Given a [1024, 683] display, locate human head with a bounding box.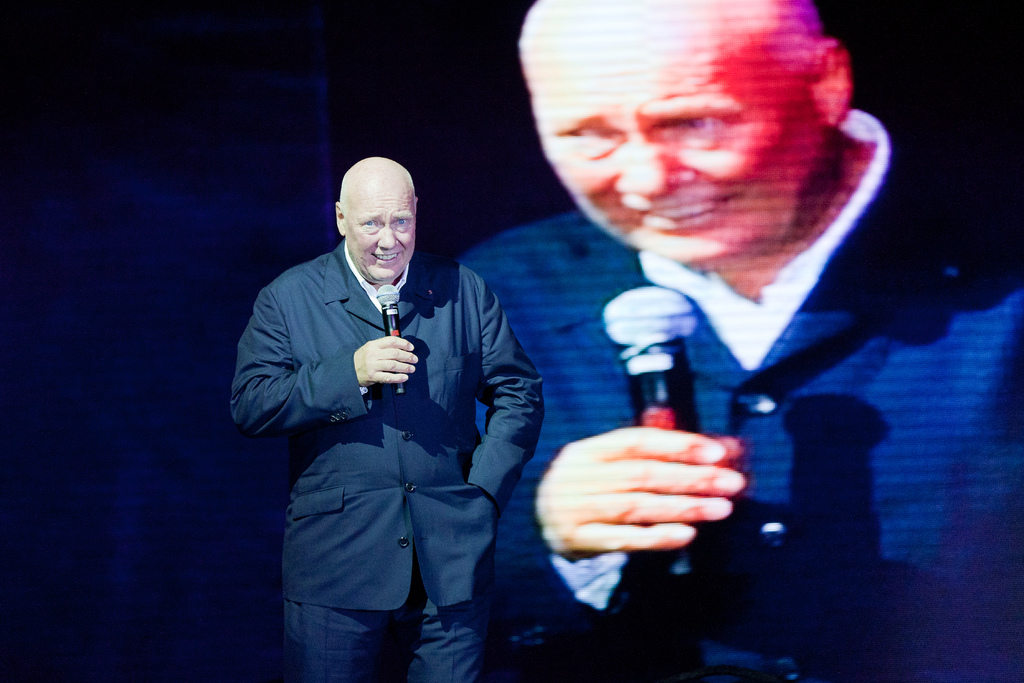
Located: bbox(332, 158, 415, 267).
